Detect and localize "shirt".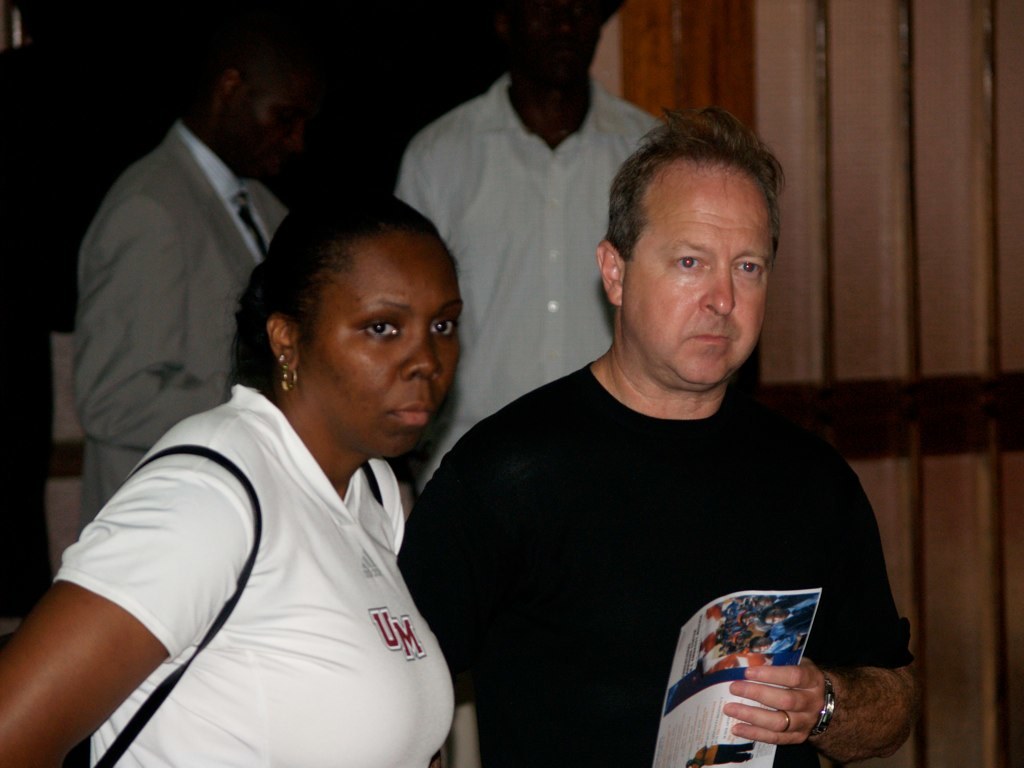
Localized at locate(179, 121, 273, 264).
